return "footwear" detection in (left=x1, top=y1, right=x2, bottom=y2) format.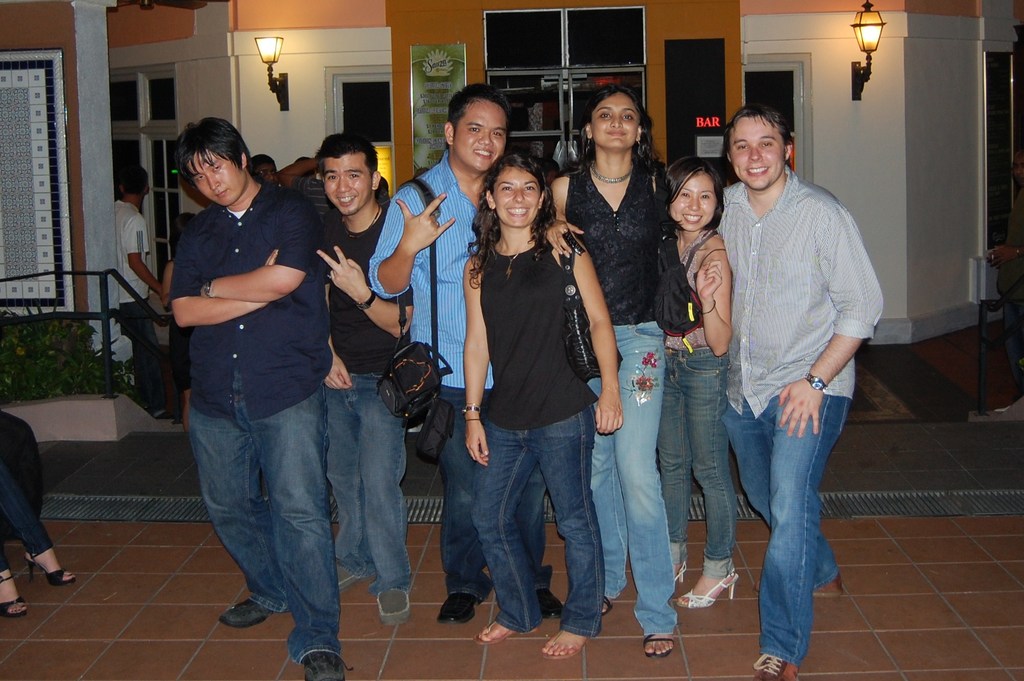
(left=684, top=568, right=738, bottom=610).
